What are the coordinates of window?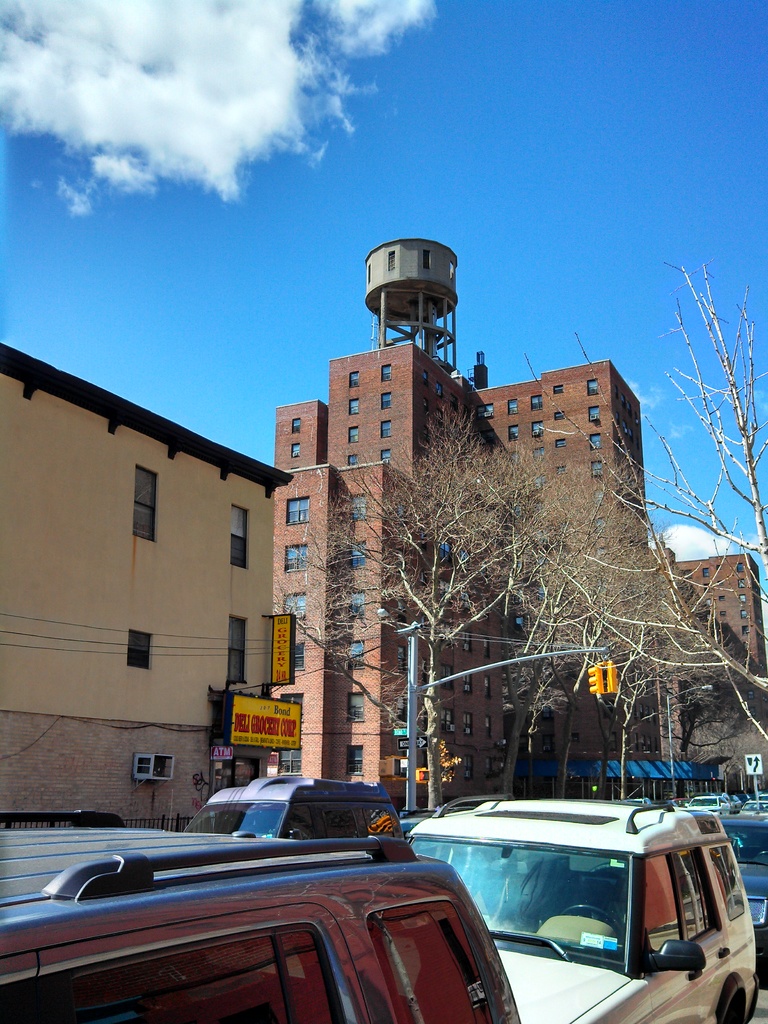
region(639, 702, 644, 723).
